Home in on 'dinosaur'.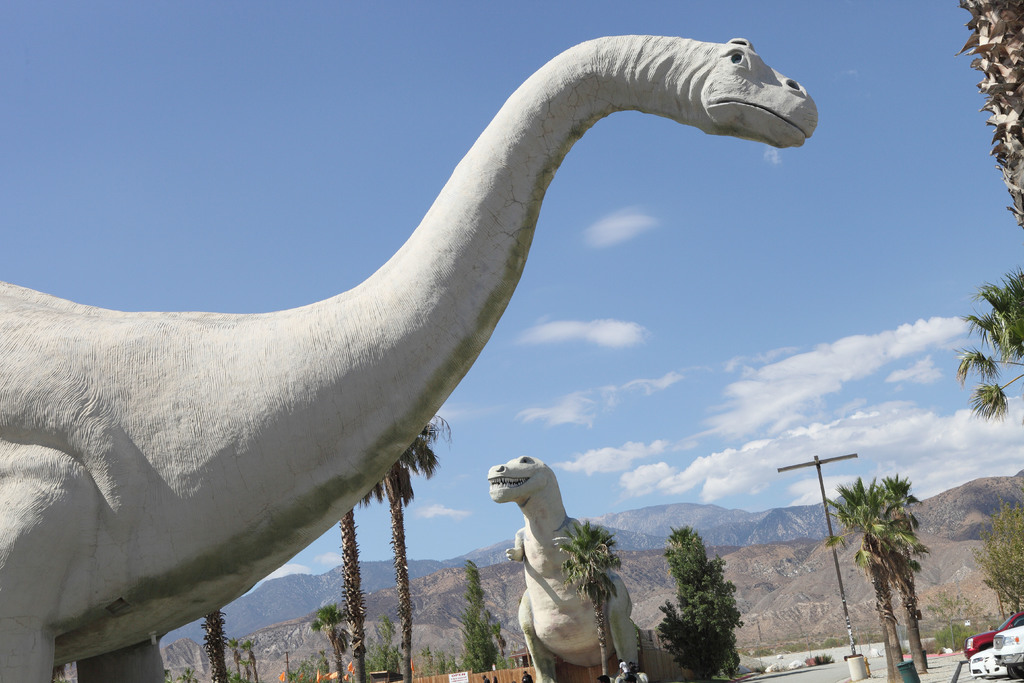
Homed in at locate(0, 35, 817, 682).
